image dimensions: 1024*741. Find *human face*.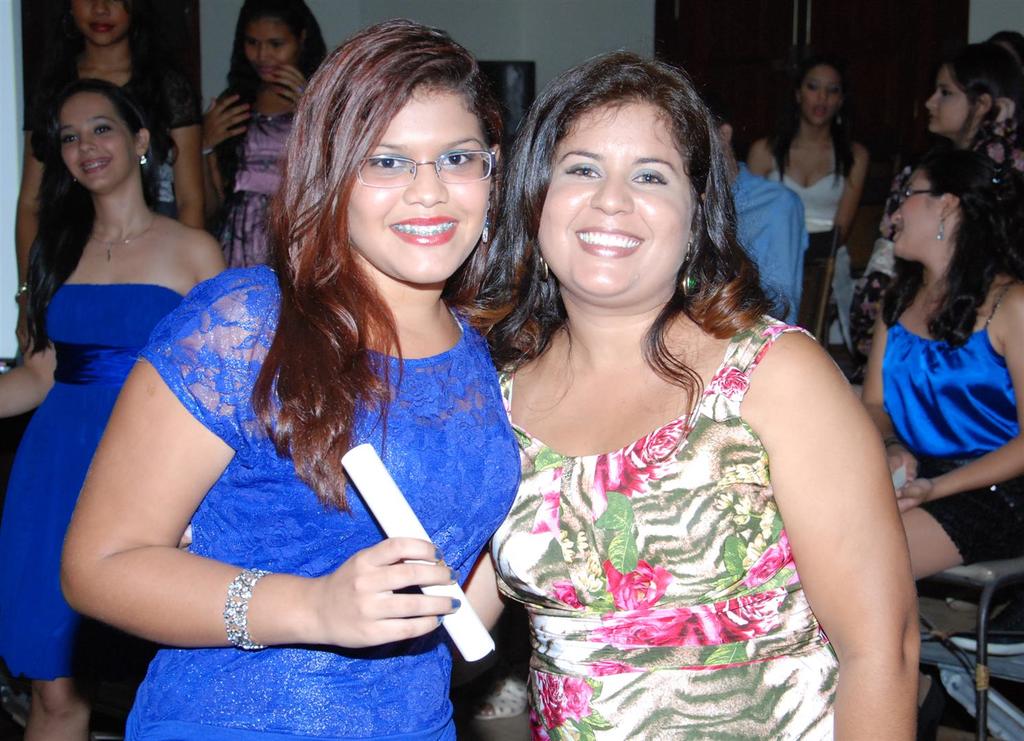
locate(345, 84, 489, 285).
